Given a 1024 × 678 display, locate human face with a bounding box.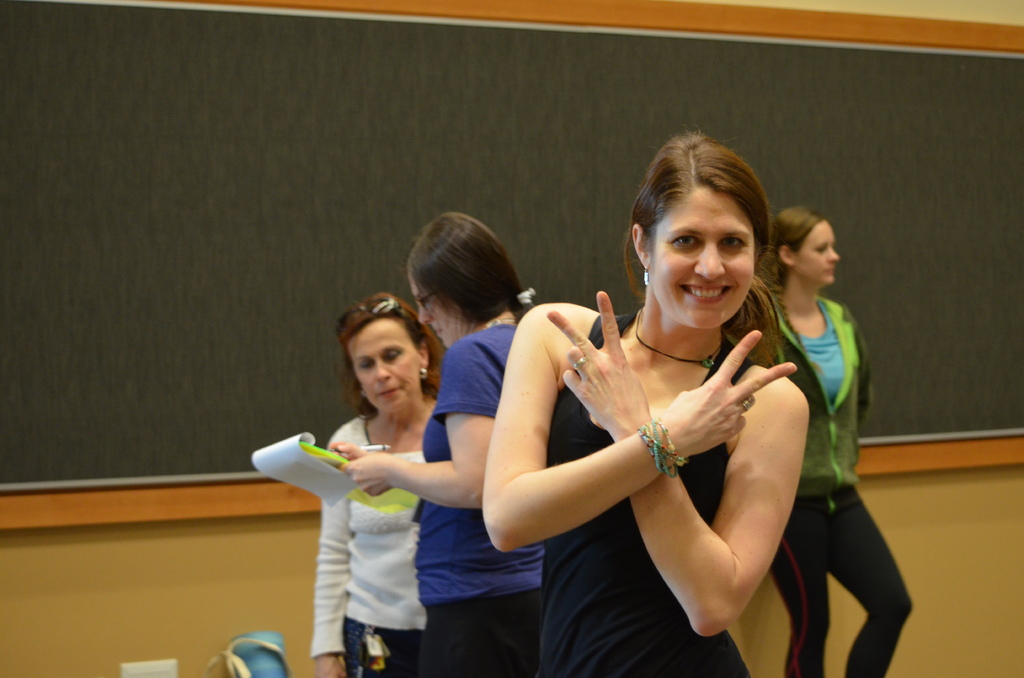
Located: 342,316,421,414.
